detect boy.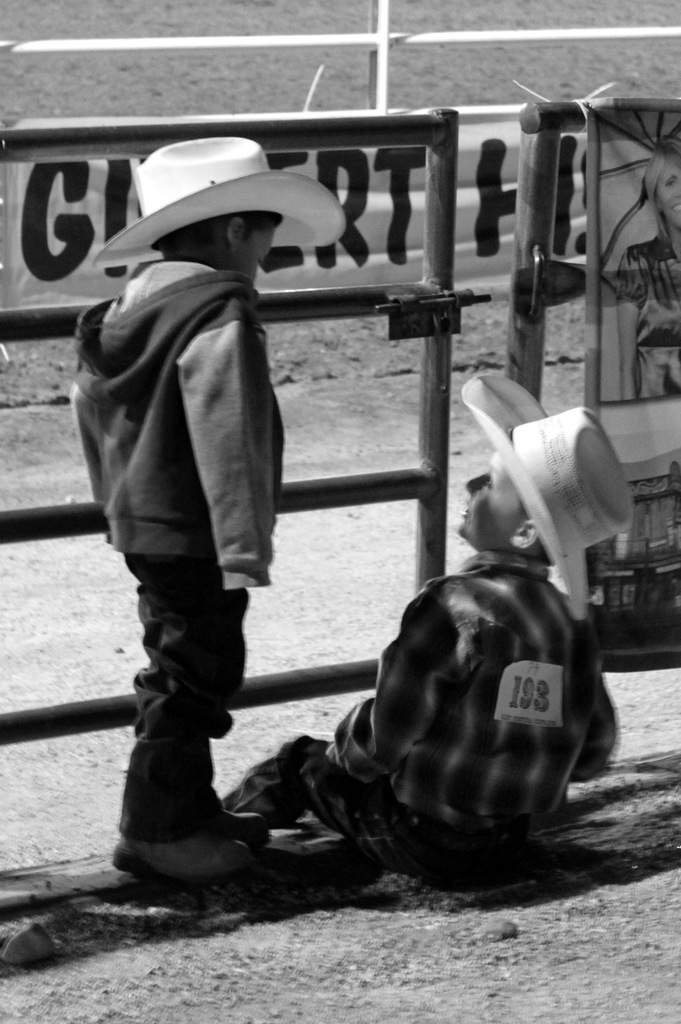
Detected at locate(71, 128, 291, 884).
